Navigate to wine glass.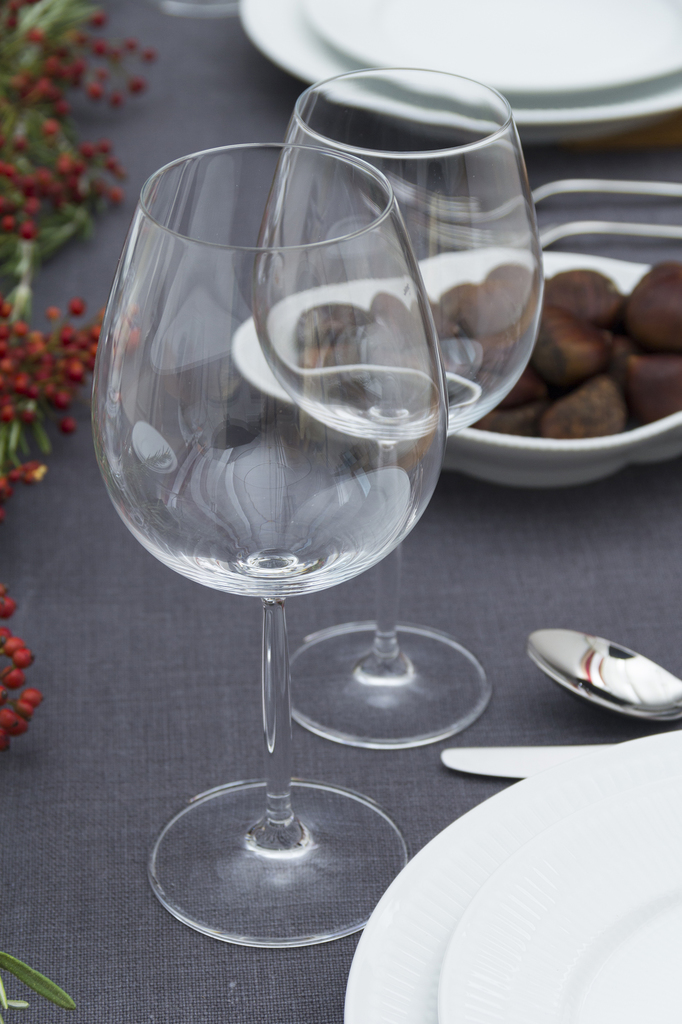
Navigation target: {"left": 259, "top": 64, "right": 549, "bottom": 745}.
